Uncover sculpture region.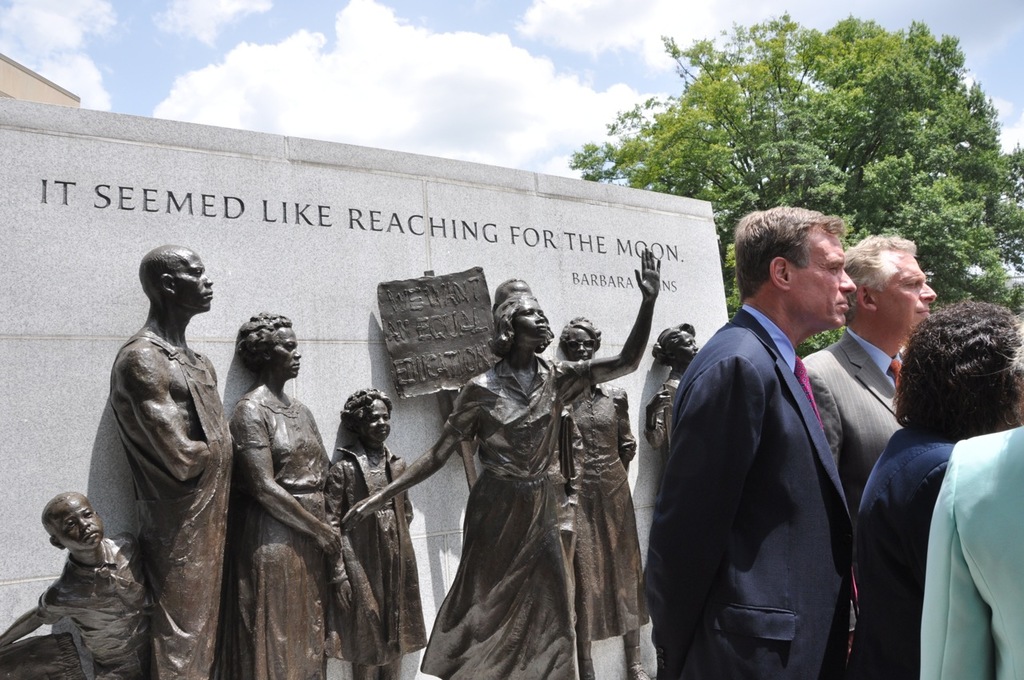
Uncovered: (487, 277, 538, 307).
